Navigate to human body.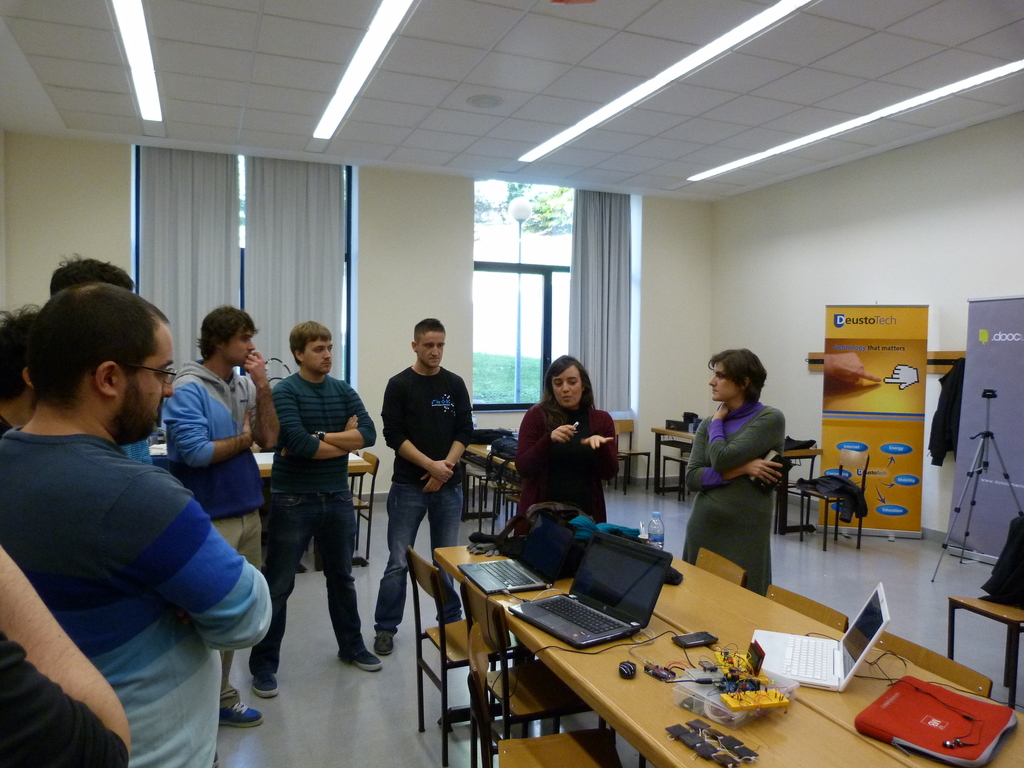
Navigation target: box(0, 547, 131, 767).
